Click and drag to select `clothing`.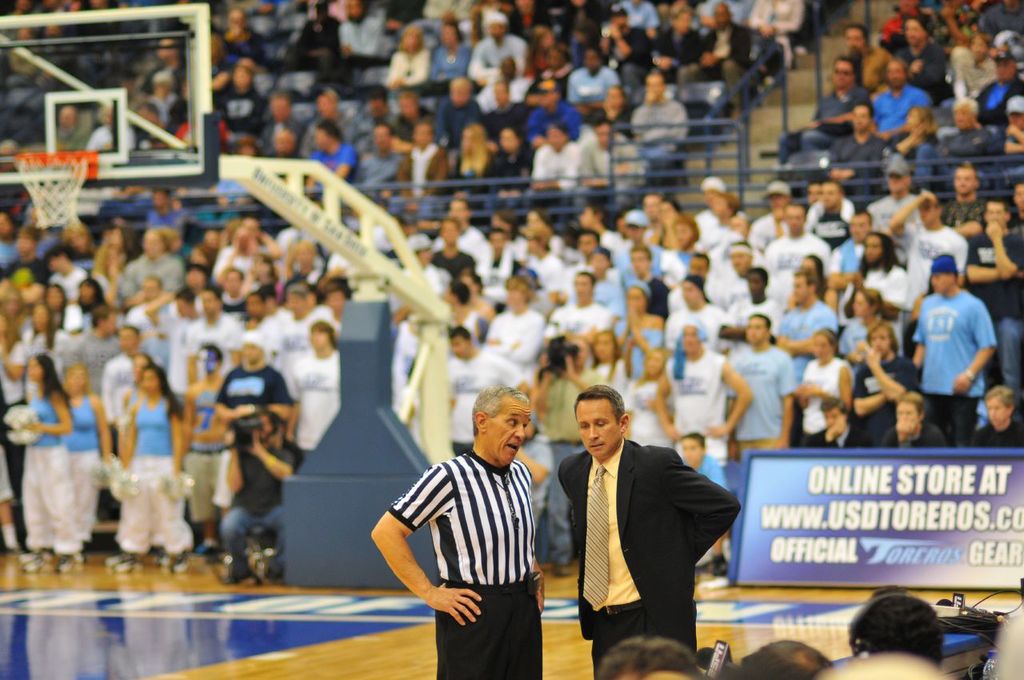
Selection: box(402, 418, 565, 663).
